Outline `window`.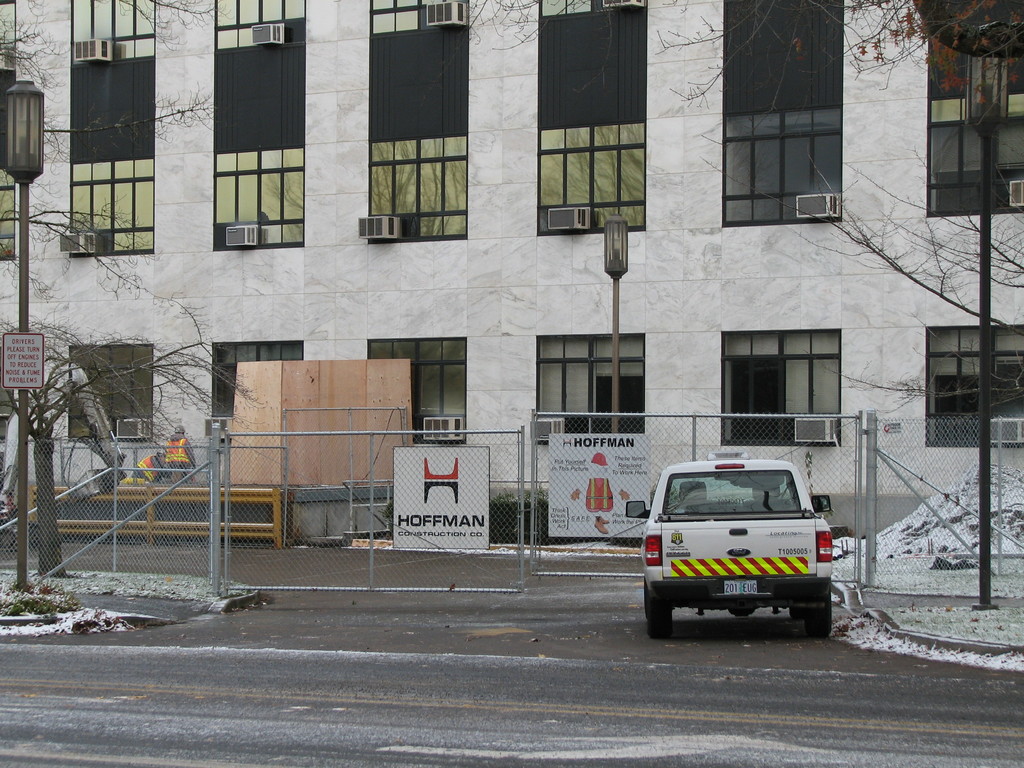
Outline: pyautogui.locateOnScreen(715, 323, 840, 448).
